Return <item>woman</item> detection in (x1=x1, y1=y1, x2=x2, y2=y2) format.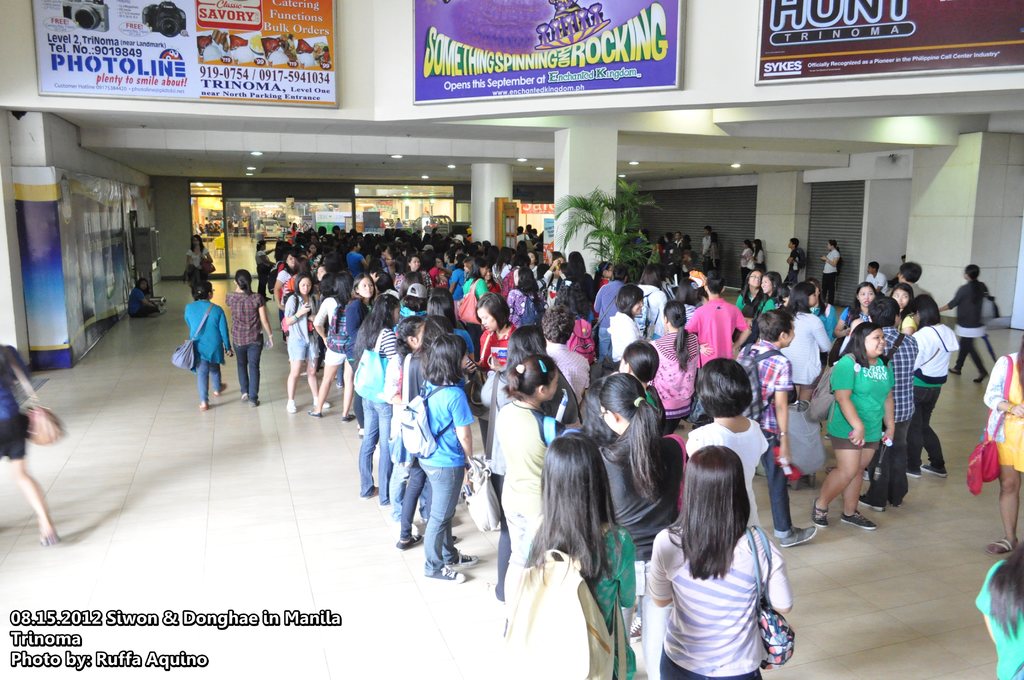
(x1=463, y1=259, x2=475, y2=270).
